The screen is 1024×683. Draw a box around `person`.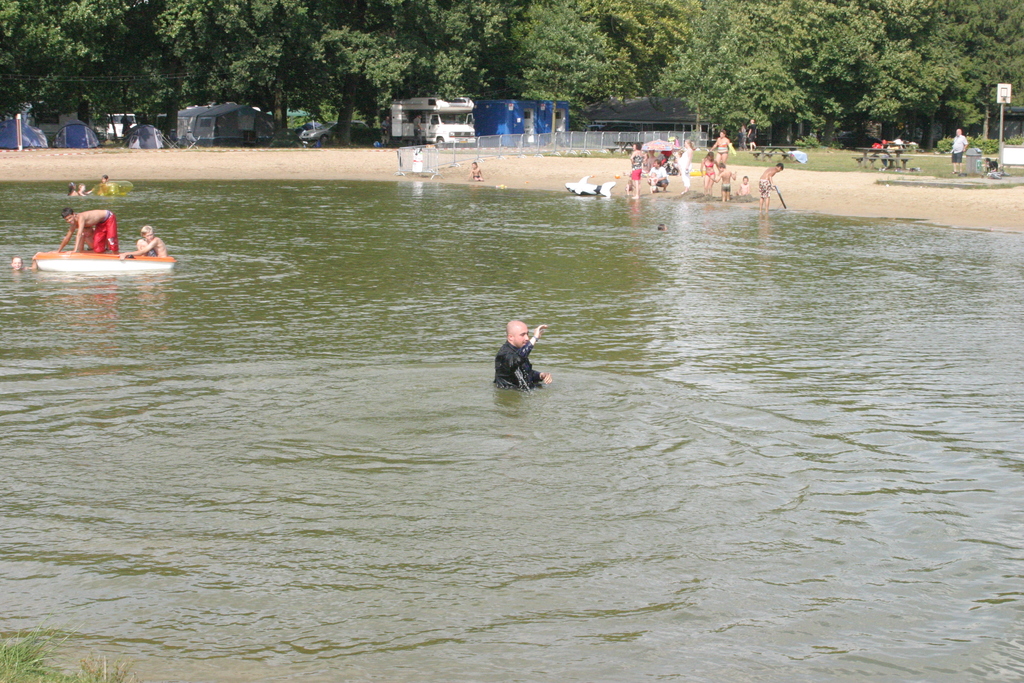
x1=96, y1=171, x2=116, y2=195.
